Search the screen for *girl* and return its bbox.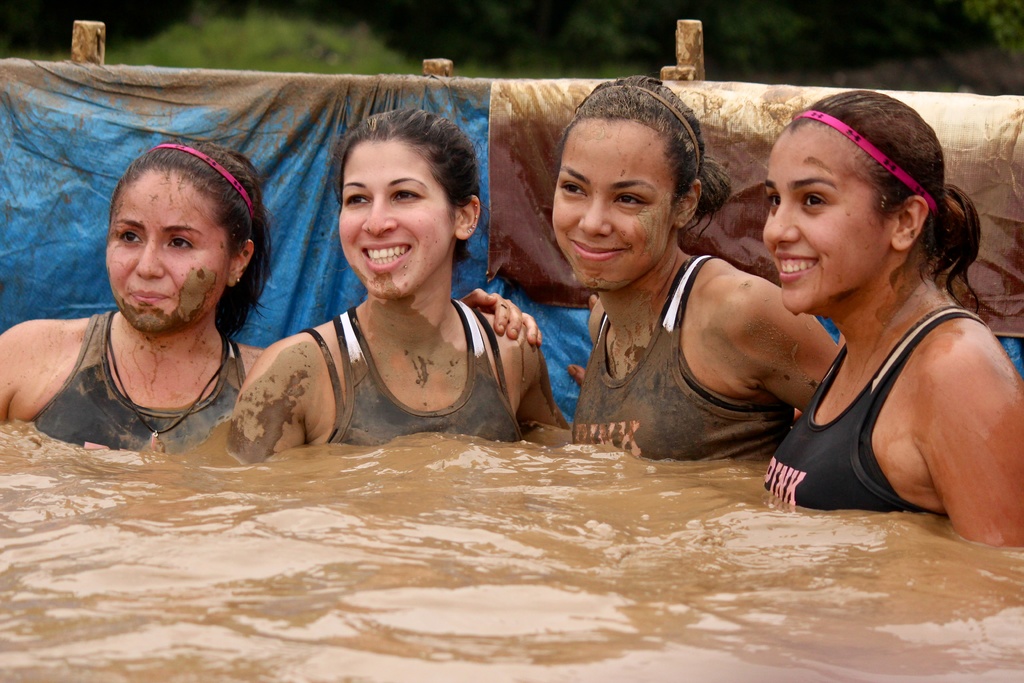
Found: detection(232, 110, 572, 459).
